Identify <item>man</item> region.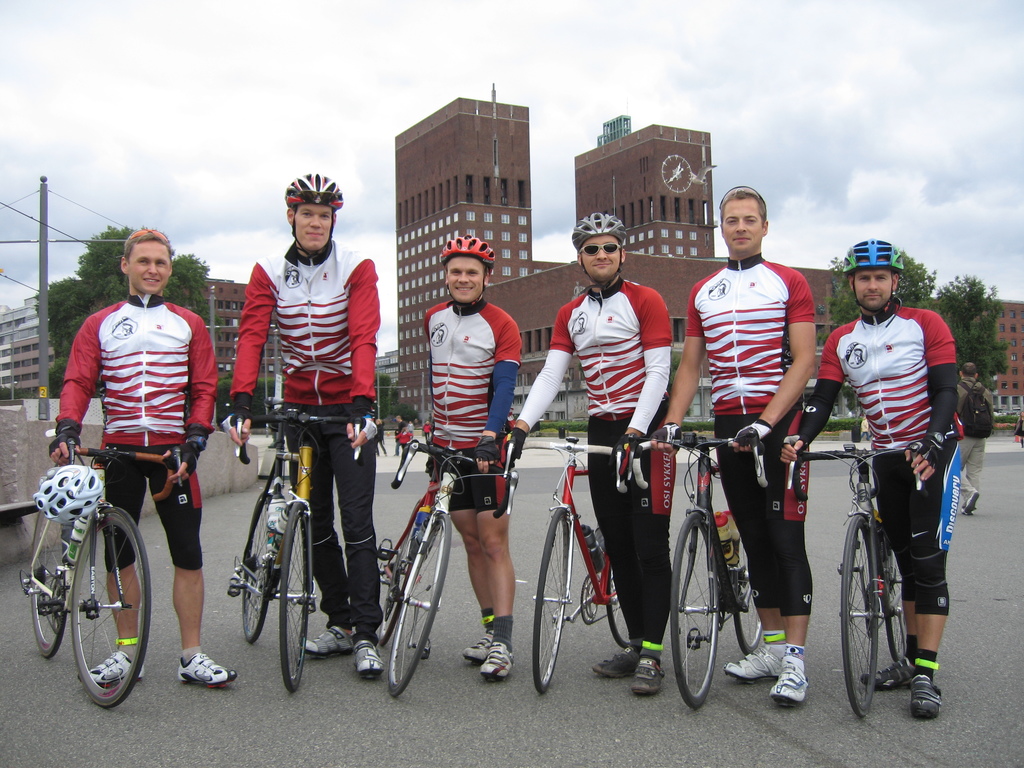
Region: (954, 364, 992, 513).
